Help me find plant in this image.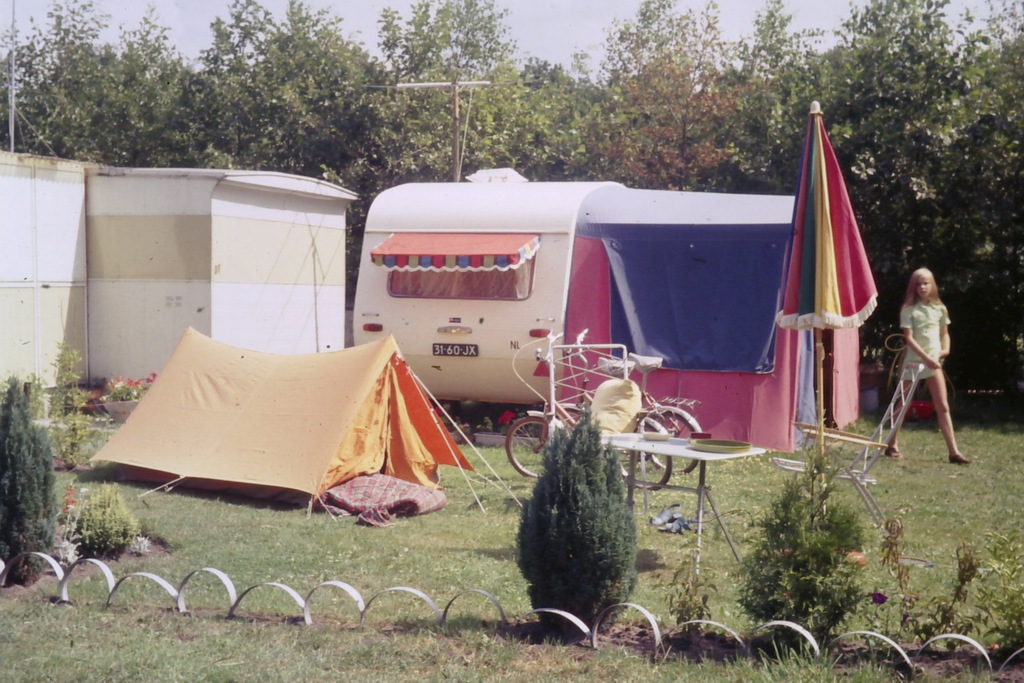
Found it: BBox(72, 484, 135, 560).
